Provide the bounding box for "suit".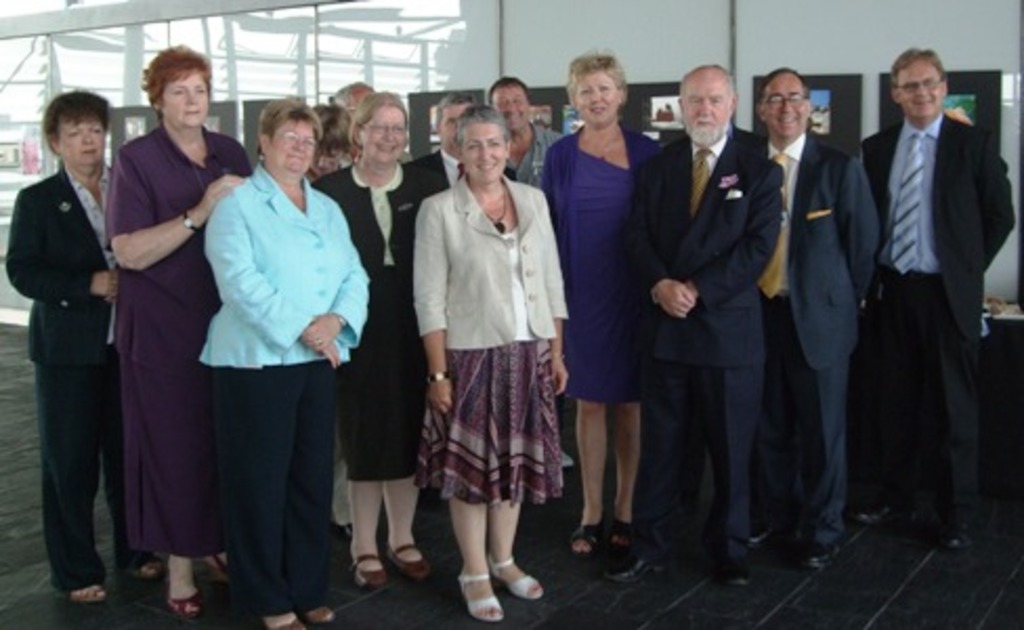
left=609, top=137, right=791, bottom=563.
